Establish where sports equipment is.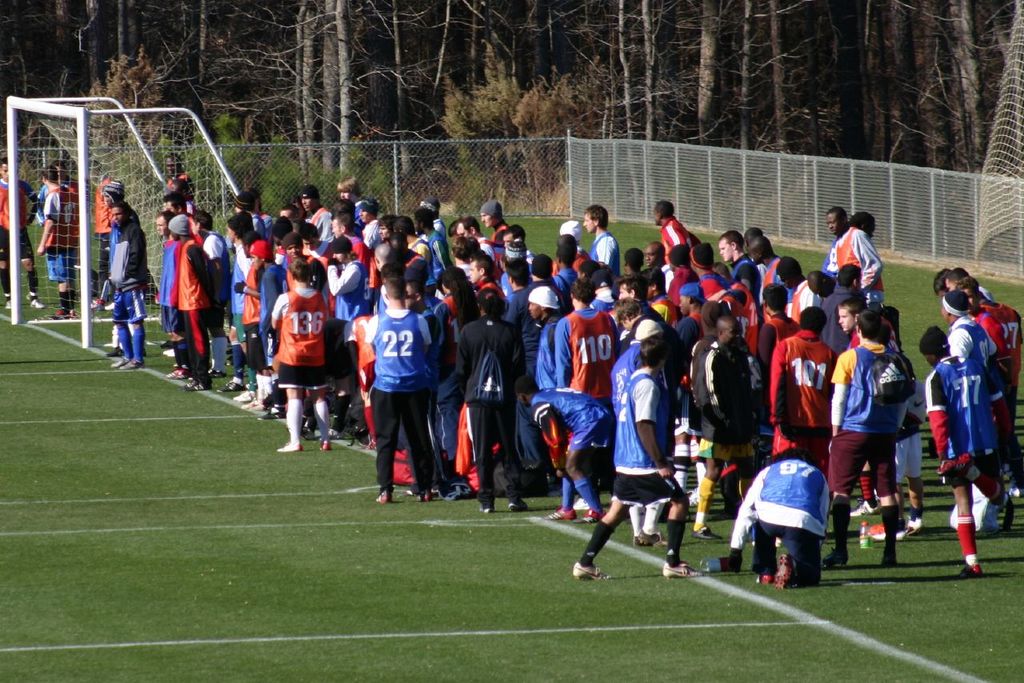
Established at [x1=236, y1=389, x2=285, y2=417].
